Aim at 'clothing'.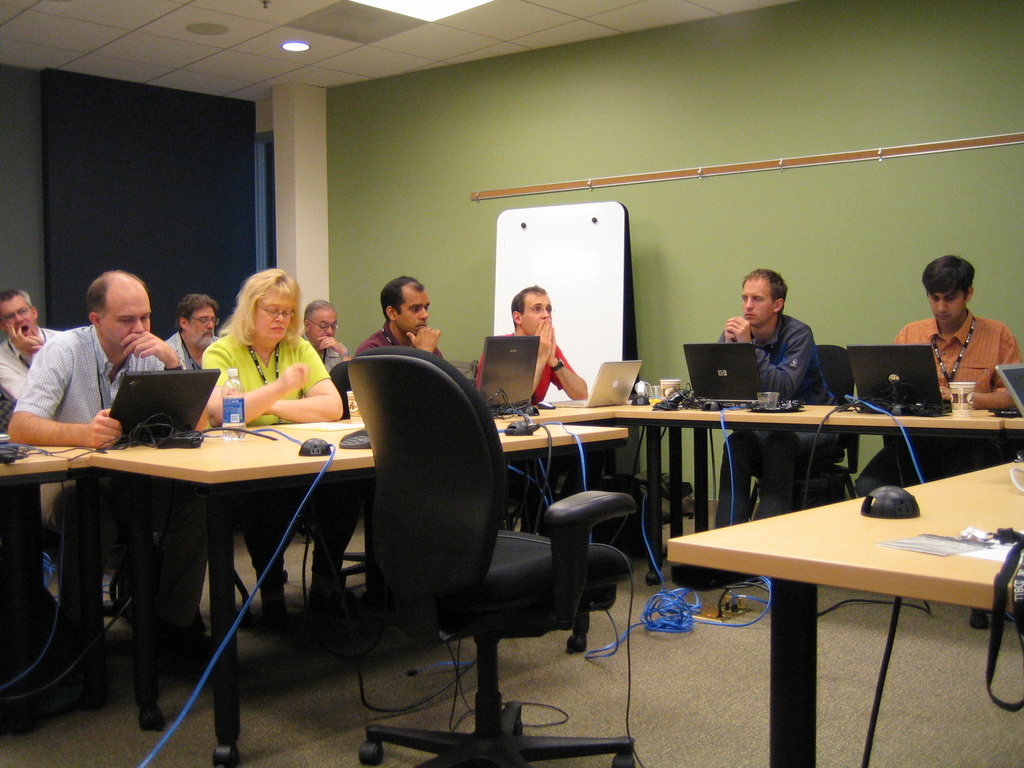
Aimed at [850,307,1023,499].
